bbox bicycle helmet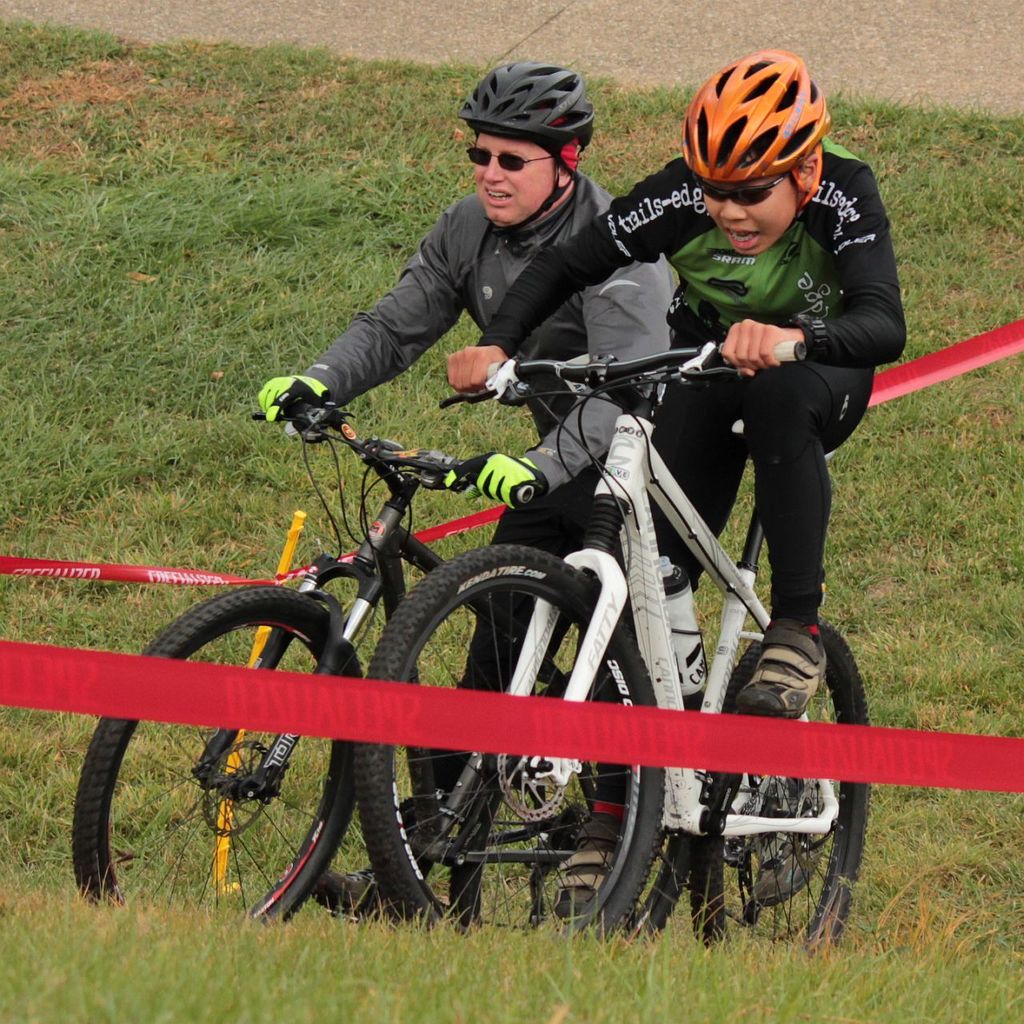
{"x1": 450, "y1": 56, "x2": 592, "y2": 141}
